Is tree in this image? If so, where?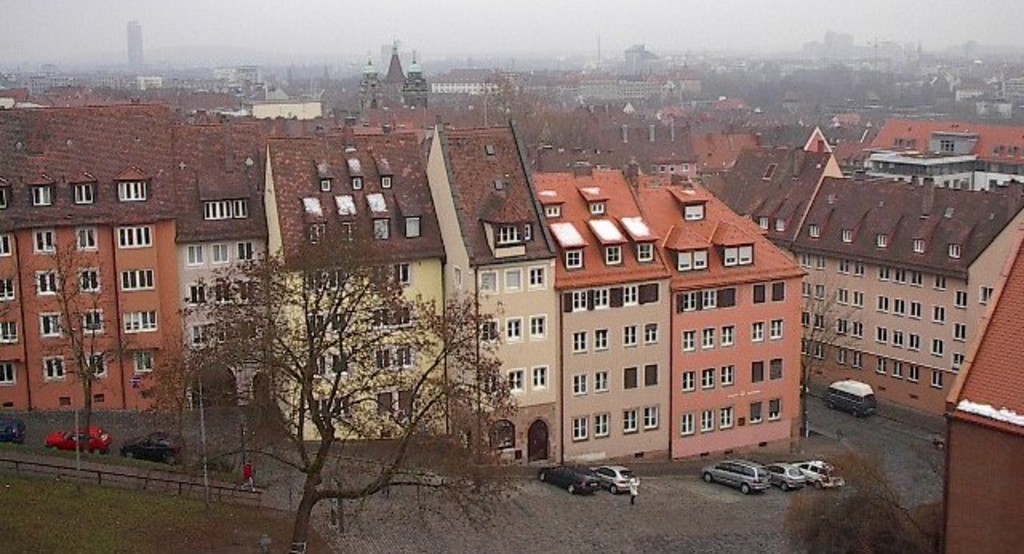
Yes, at locate(142, 240, 531, 552).
